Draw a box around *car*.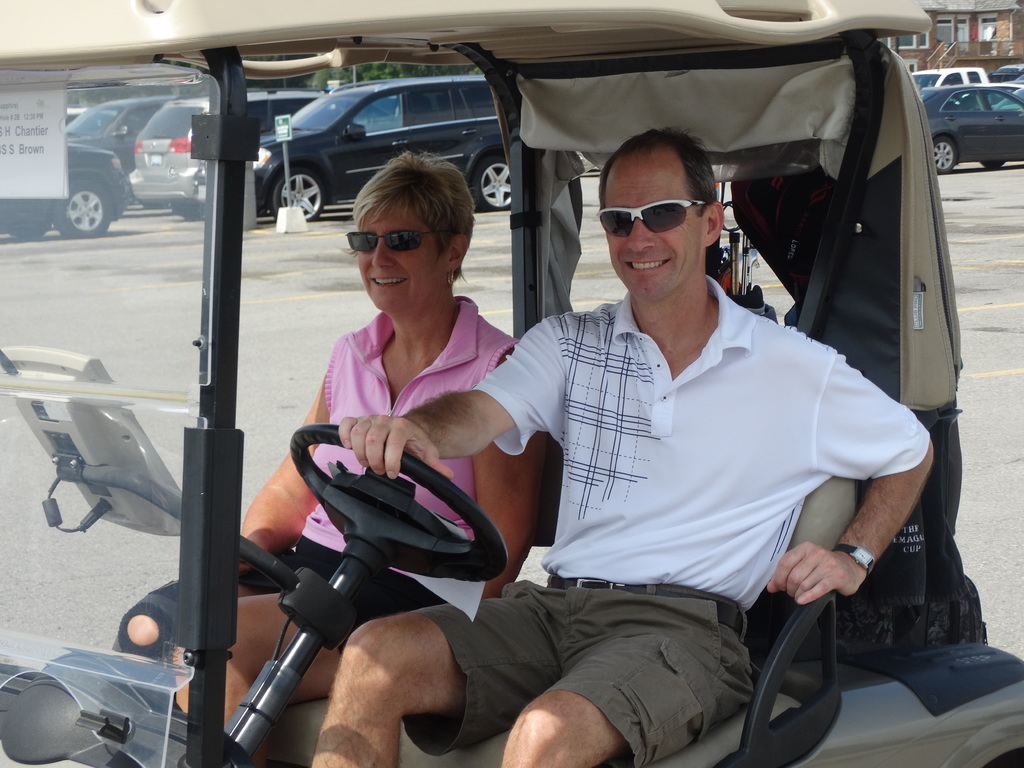
(920,49,1023,162).
